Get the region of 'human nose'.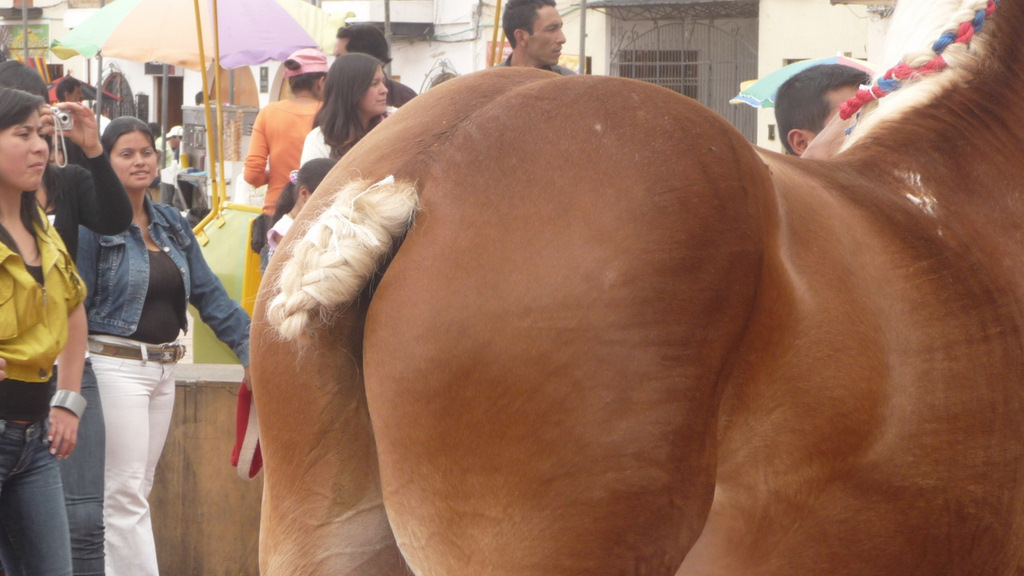
rect(378, 83, 388, 93).
